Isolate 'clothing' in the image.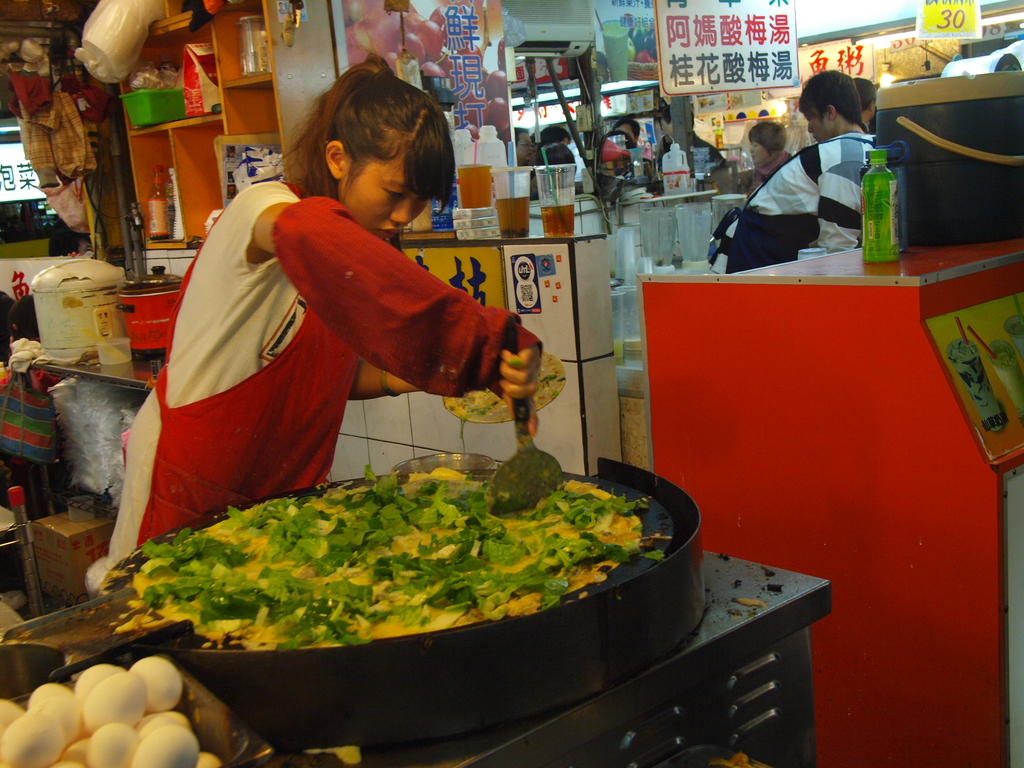
Isolated region: (left=749, top=147, right=794, bottom=191).
